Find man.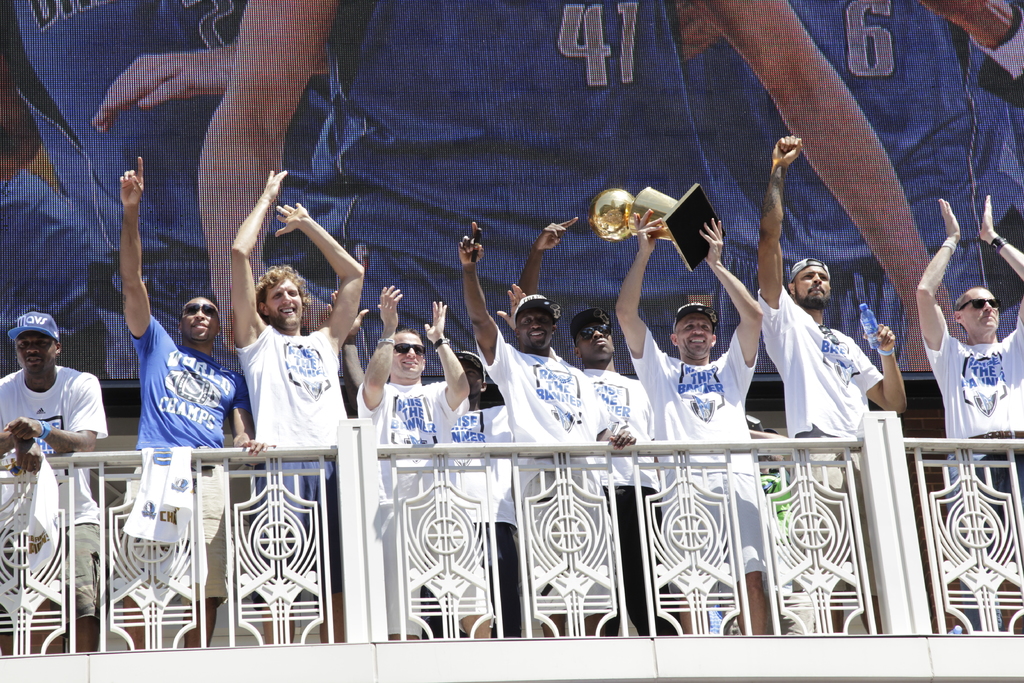
195:0:952:374.
